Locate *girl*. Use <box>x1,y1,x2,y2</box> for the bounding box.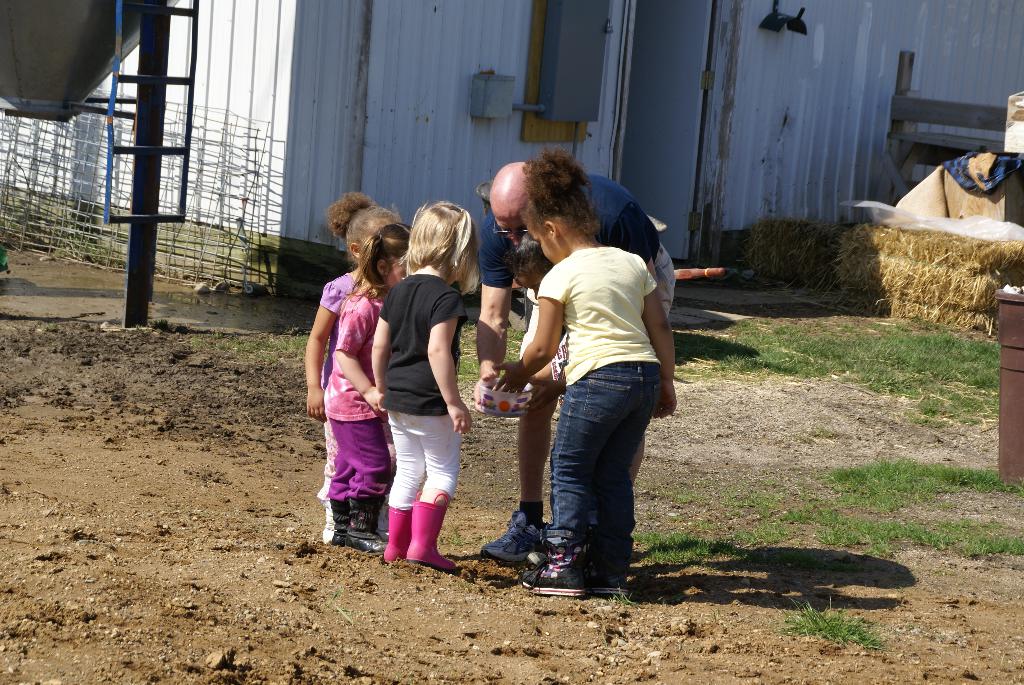
<box>371,195,476,579</box>.
